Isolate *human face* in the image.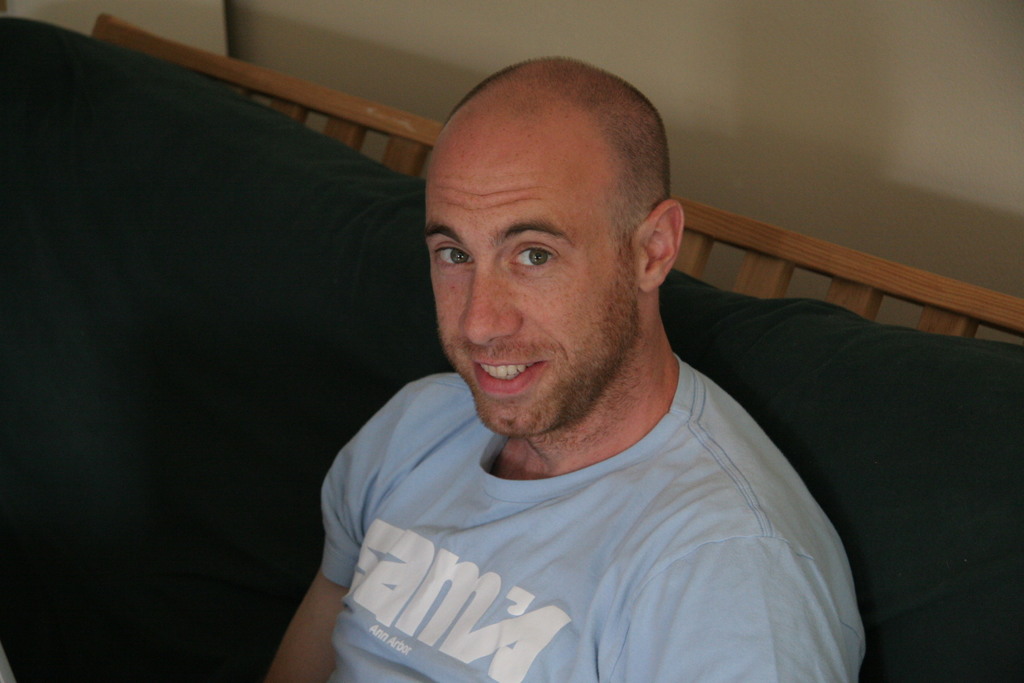
Isolated region: 426/112/639/437.
